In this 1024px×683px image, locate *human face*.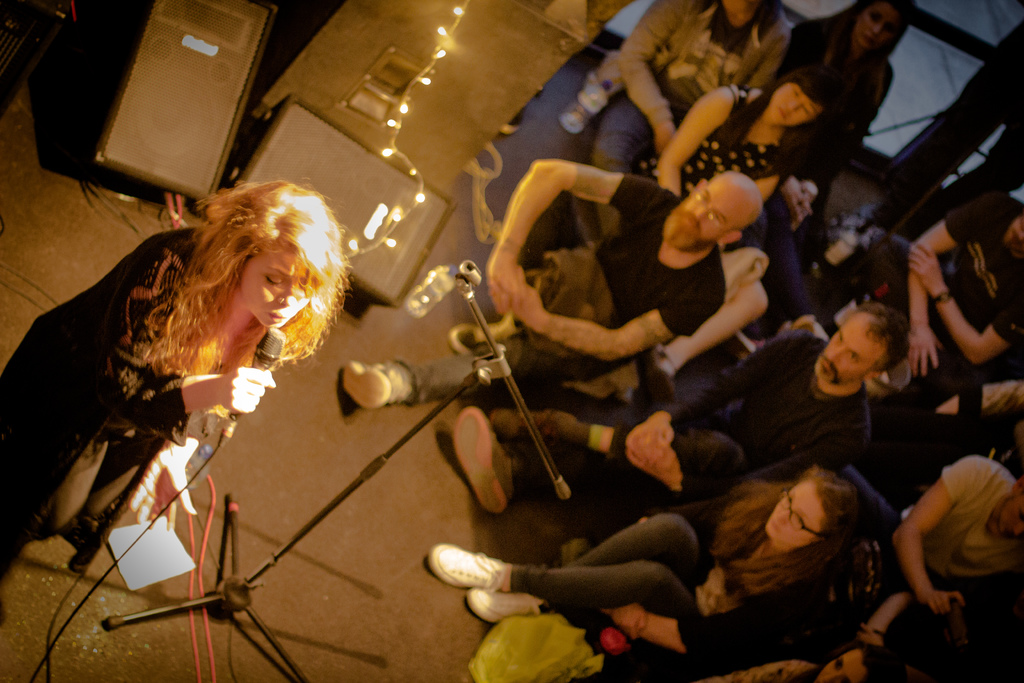
Bounding box: x1=859 y1=1 x2=899 y2=50.
